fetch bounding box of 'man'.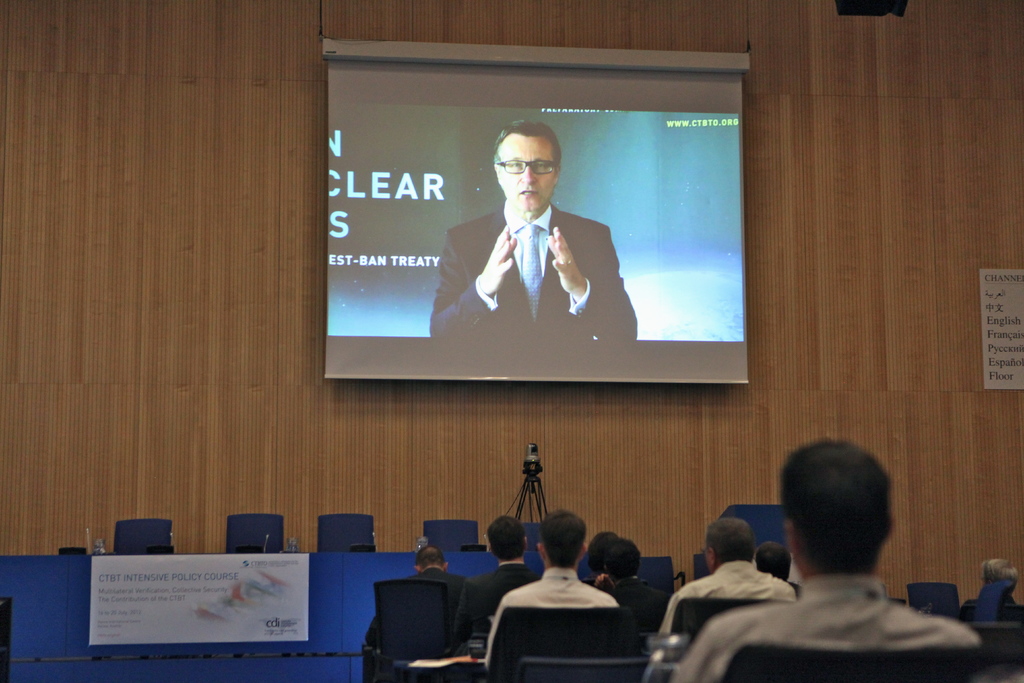
Bbox: (x1=964, y1=557, x2=1023, y2=605).
